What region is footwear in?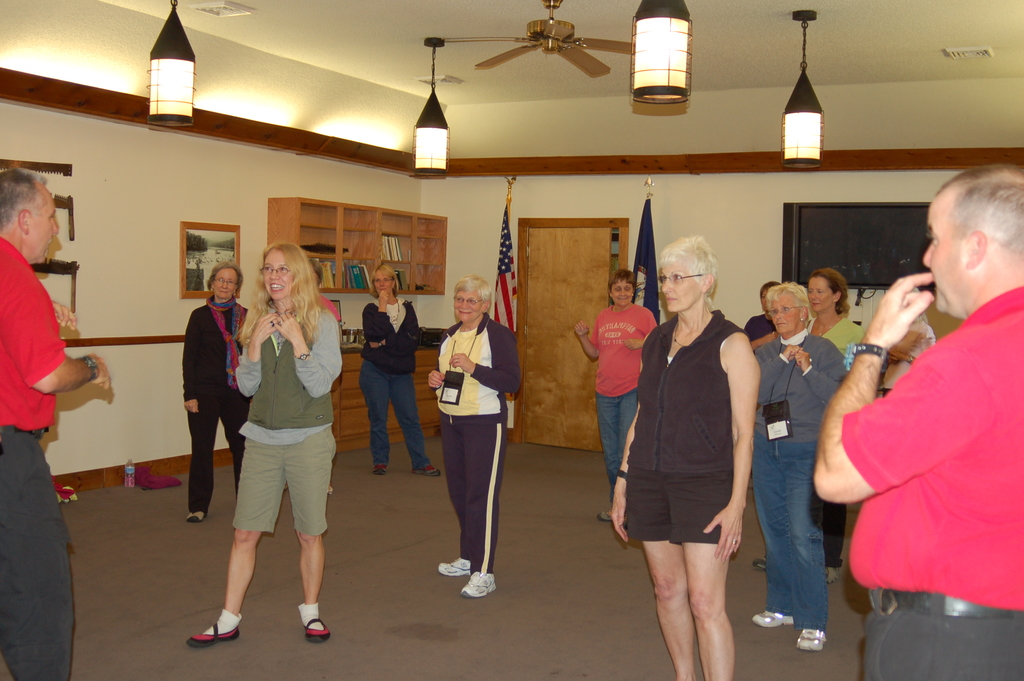
l=412, t=460, r=440, b=479.
